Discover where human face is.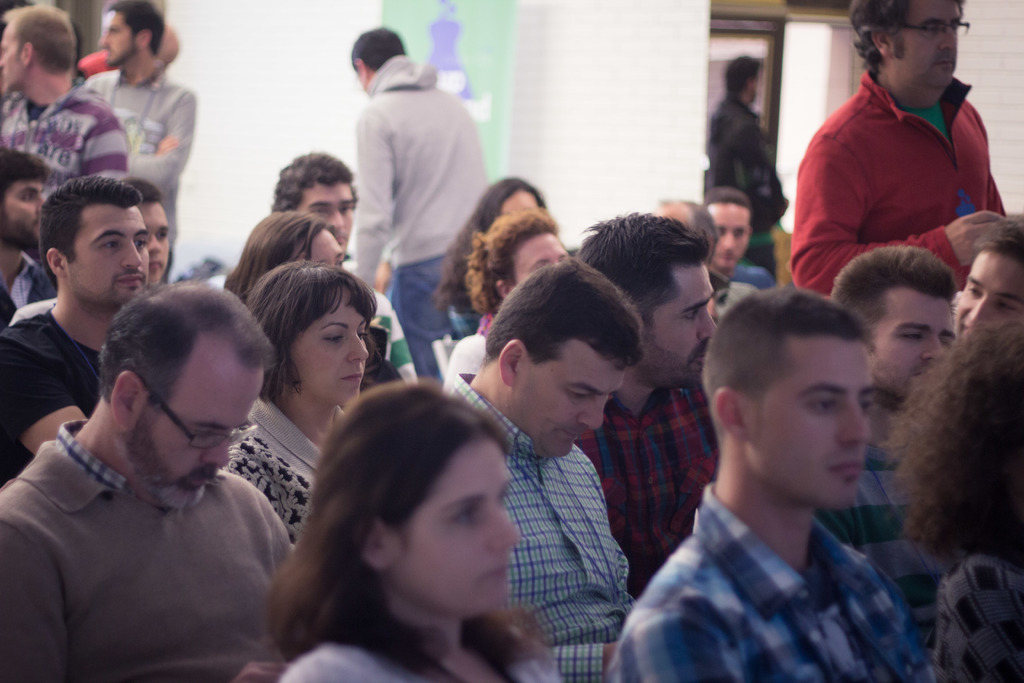
Discovered at <bbox>867, 287, 957, 399</bbox>.
